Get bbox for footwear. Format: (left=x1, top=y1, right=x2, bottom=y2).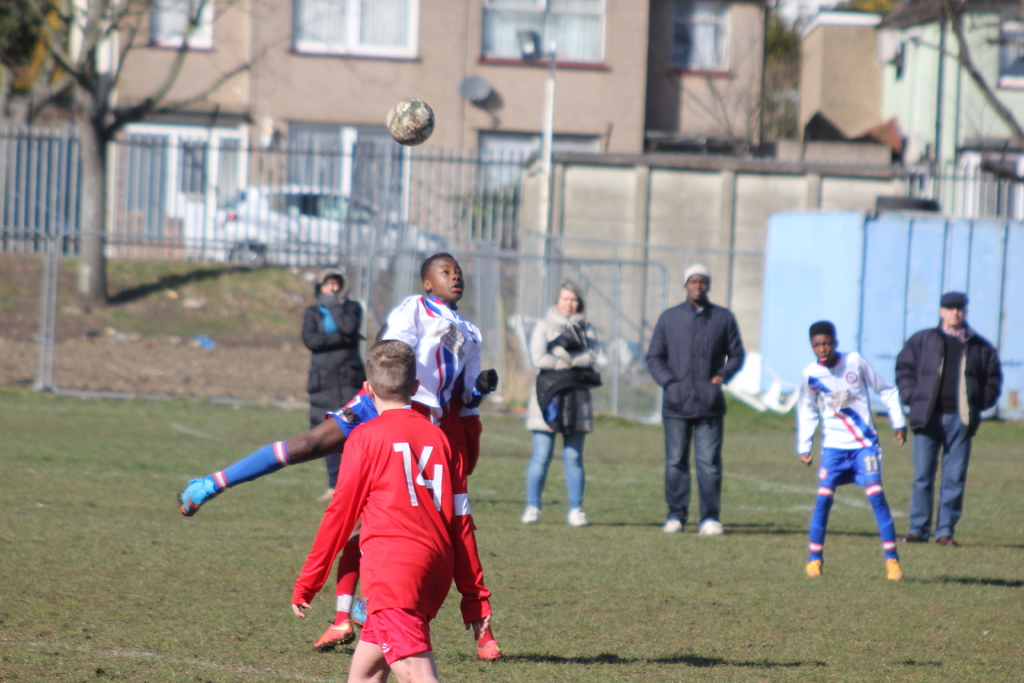
(left=568, top=508, right=587, bottom=526).
